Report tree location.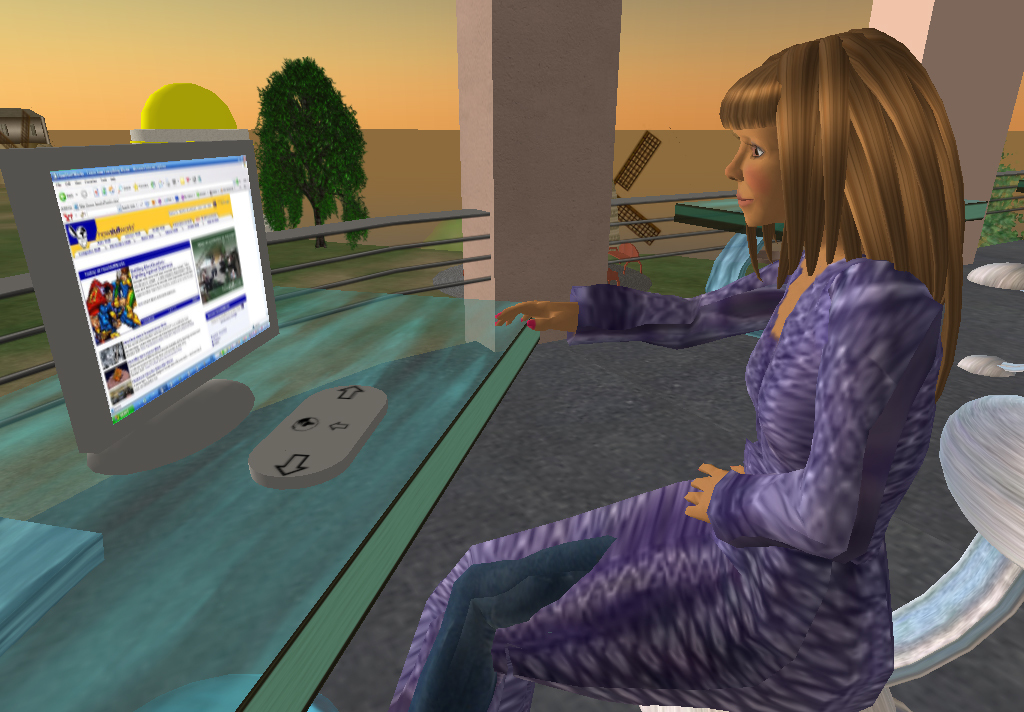
Report: bbox=[248, 55, 370, 252].
